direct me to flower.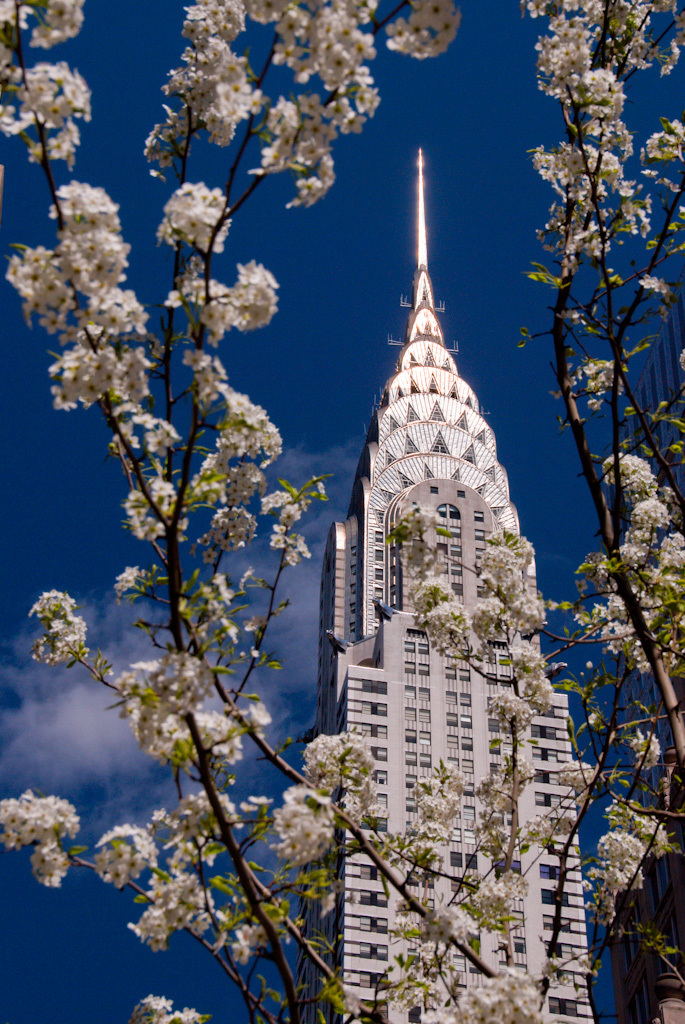
Direction: left=183, top=349, right=224, bottom=409.
